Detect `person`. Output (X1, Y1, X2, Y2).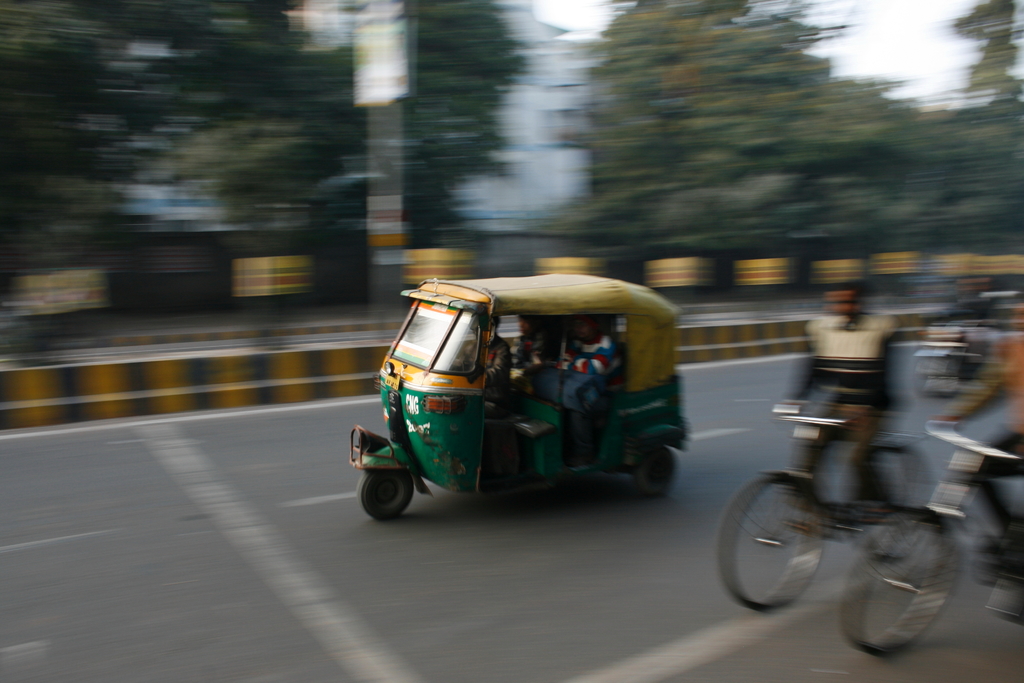
(557, 317, 618, 456).
